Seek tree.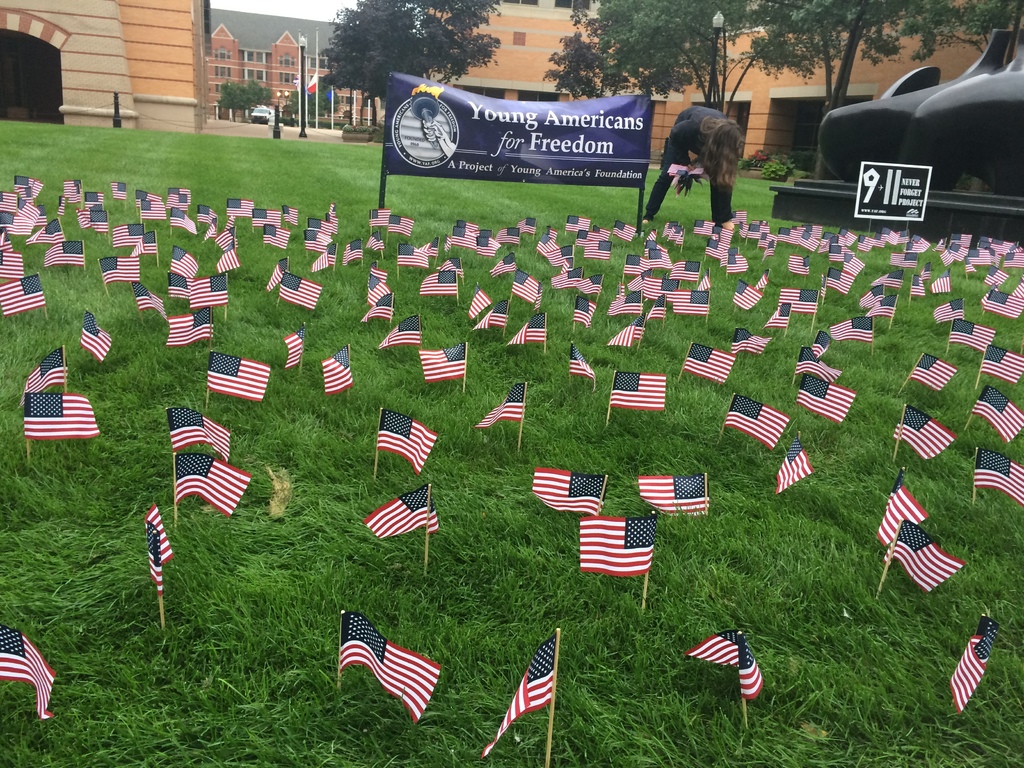
x1=541, y1=0, x2=639, y2=104.
